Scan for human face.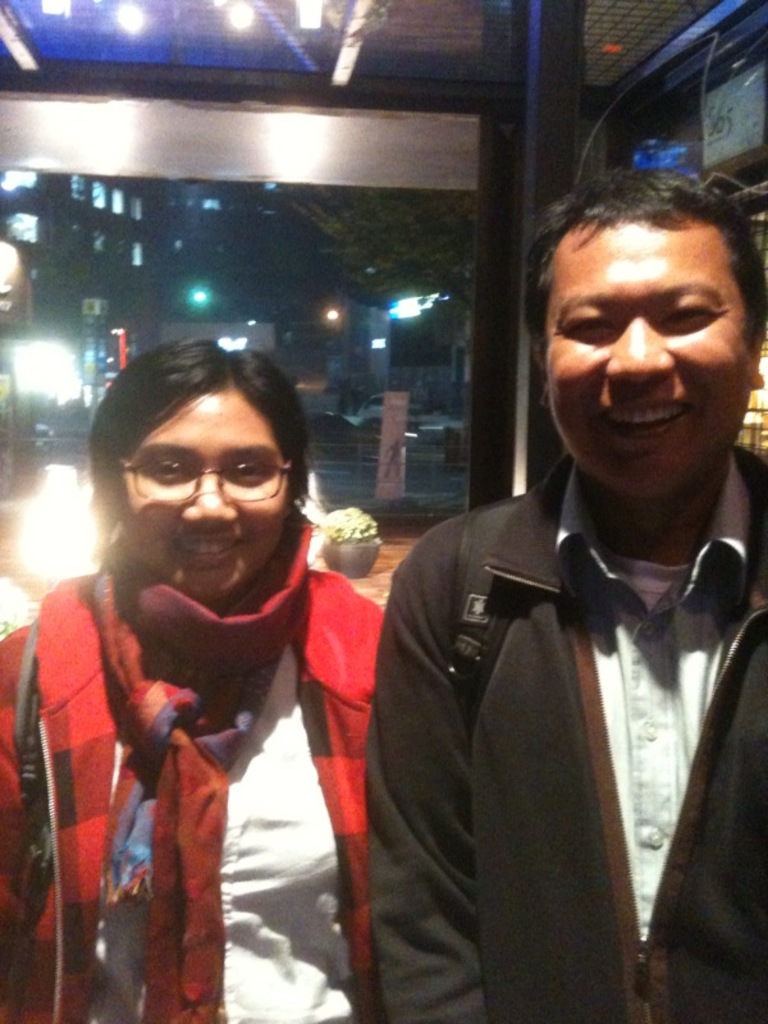
Scan result: region(543, 216, 753, 499).
